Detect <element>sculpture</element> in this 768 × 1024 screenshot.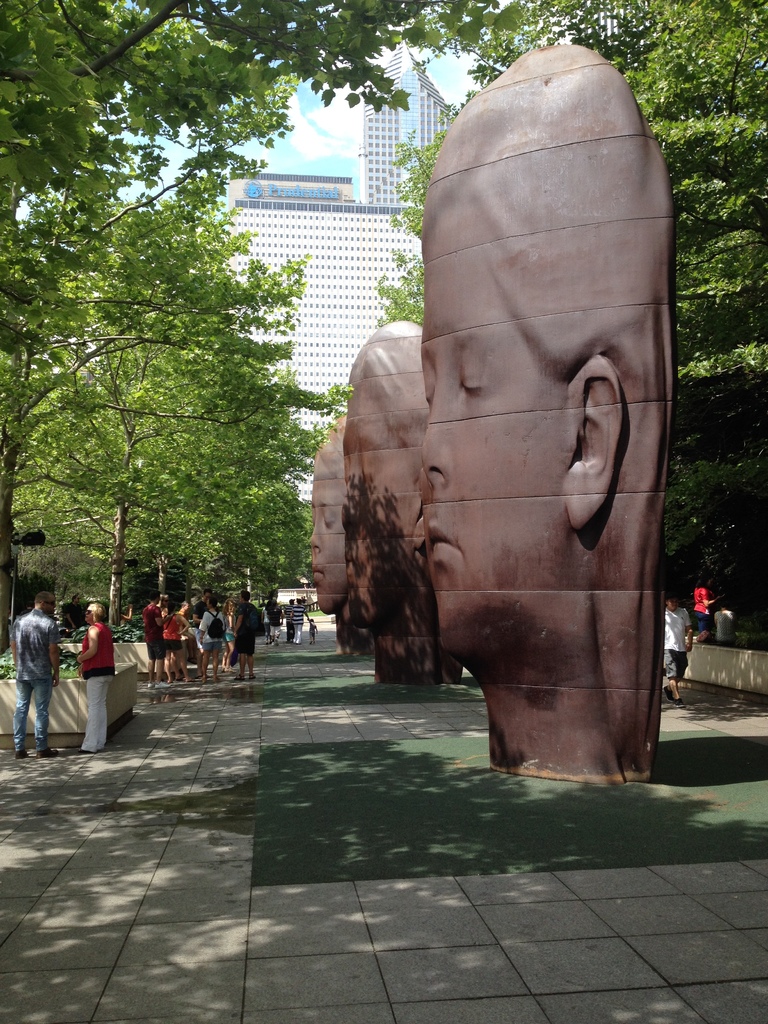
Detection: {"x1": 416, "y1": 29, "x2": 678, "y2": 794}.
